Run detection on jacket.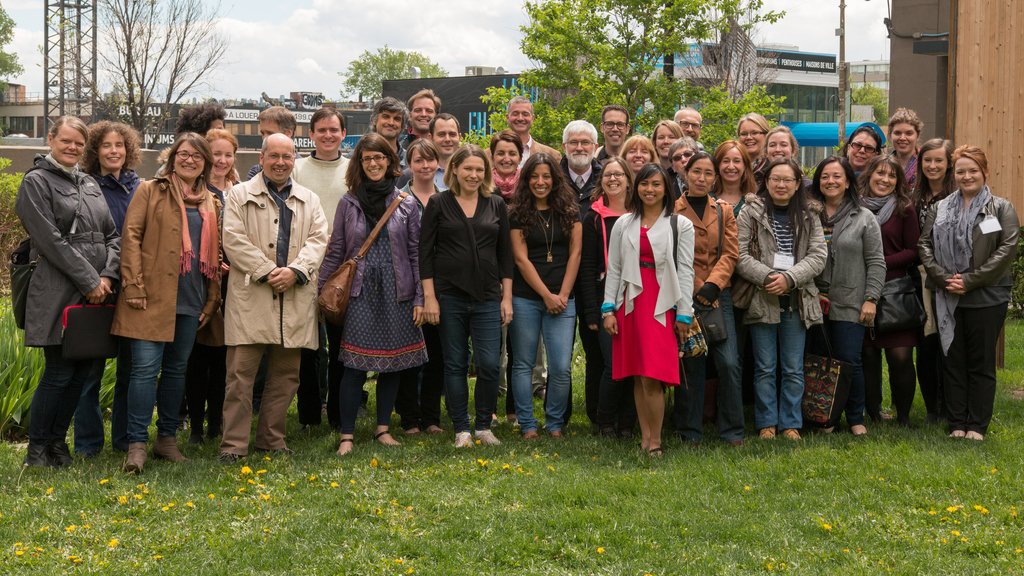
Result: detection(12, 116, 107, 330).
